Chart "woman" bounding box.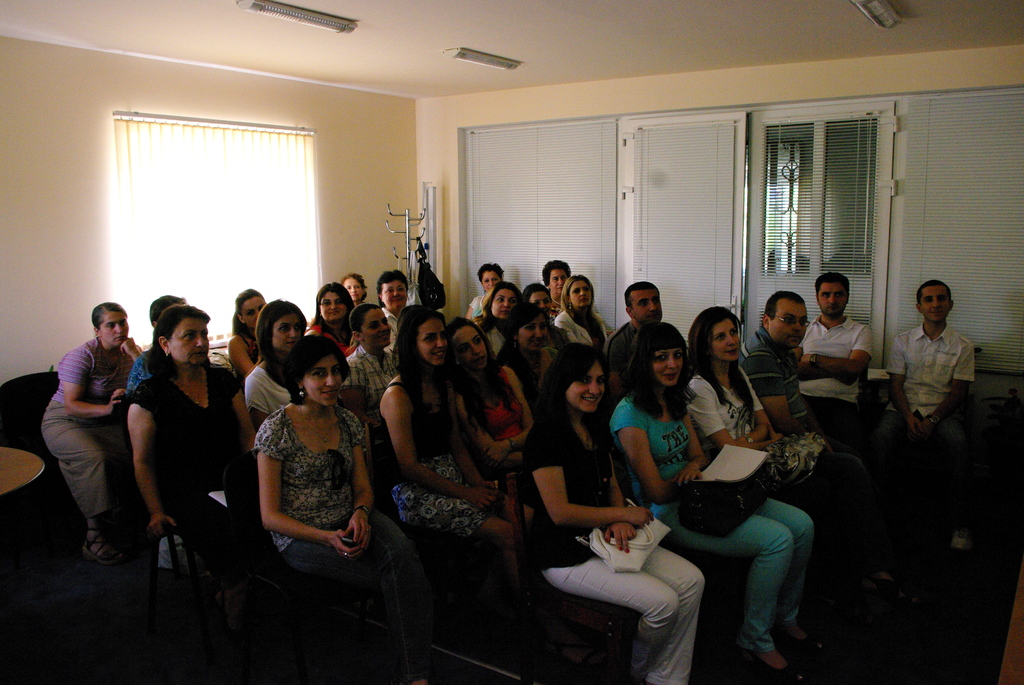
Charted: 543,258,572,312.
